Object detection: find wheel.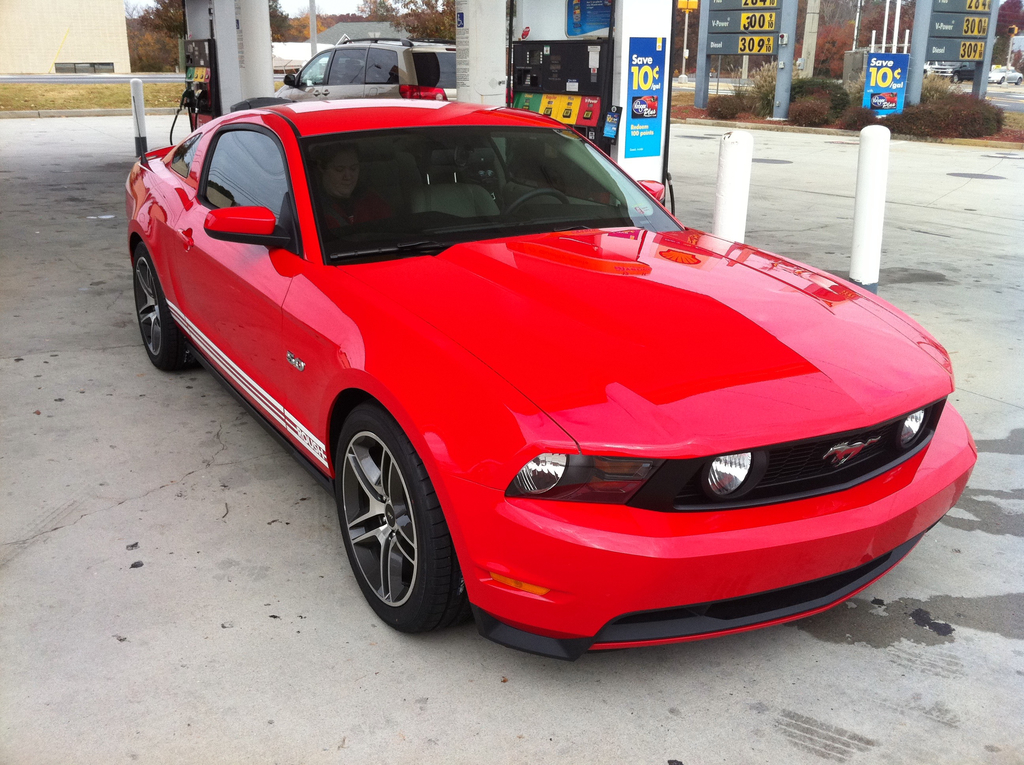
[x1=1016, y1=76, x2=1022, y2=85].
